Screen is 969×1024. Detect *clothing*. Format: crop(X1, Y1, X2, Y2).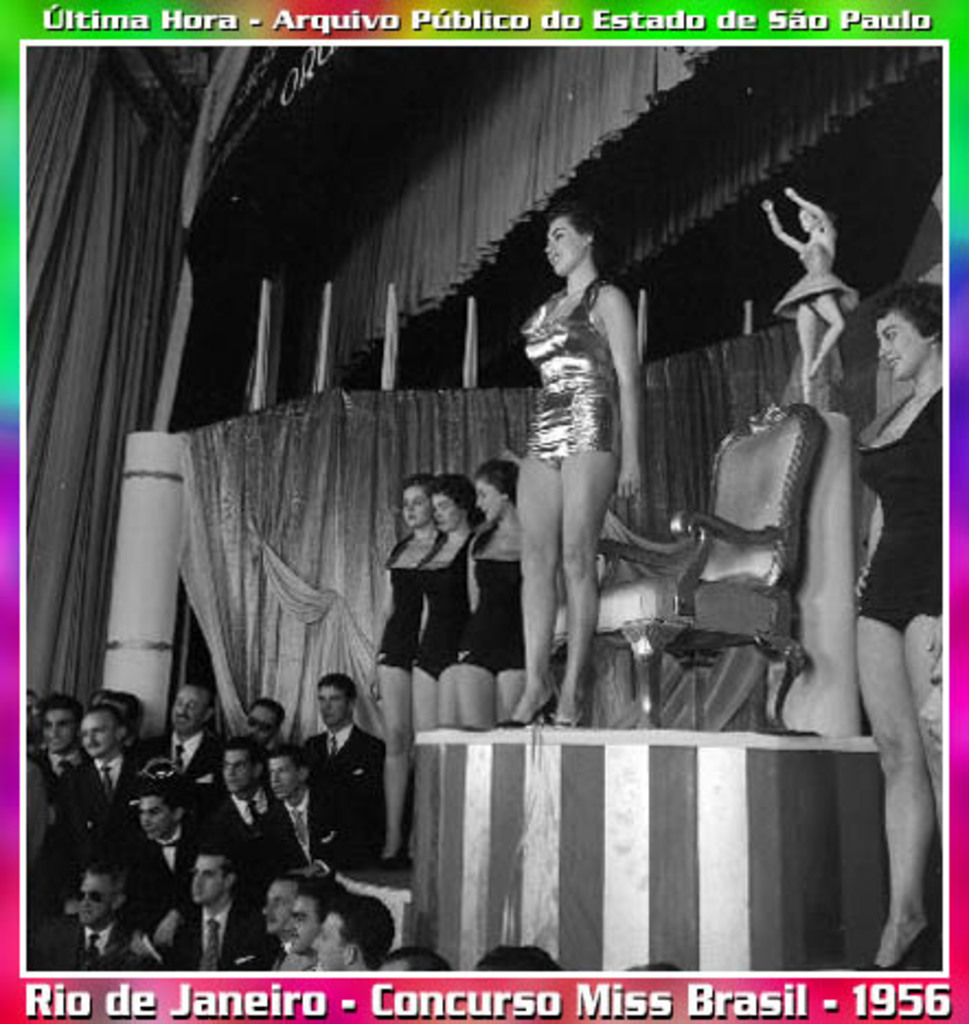
crop(72, 737, 132, 849).
